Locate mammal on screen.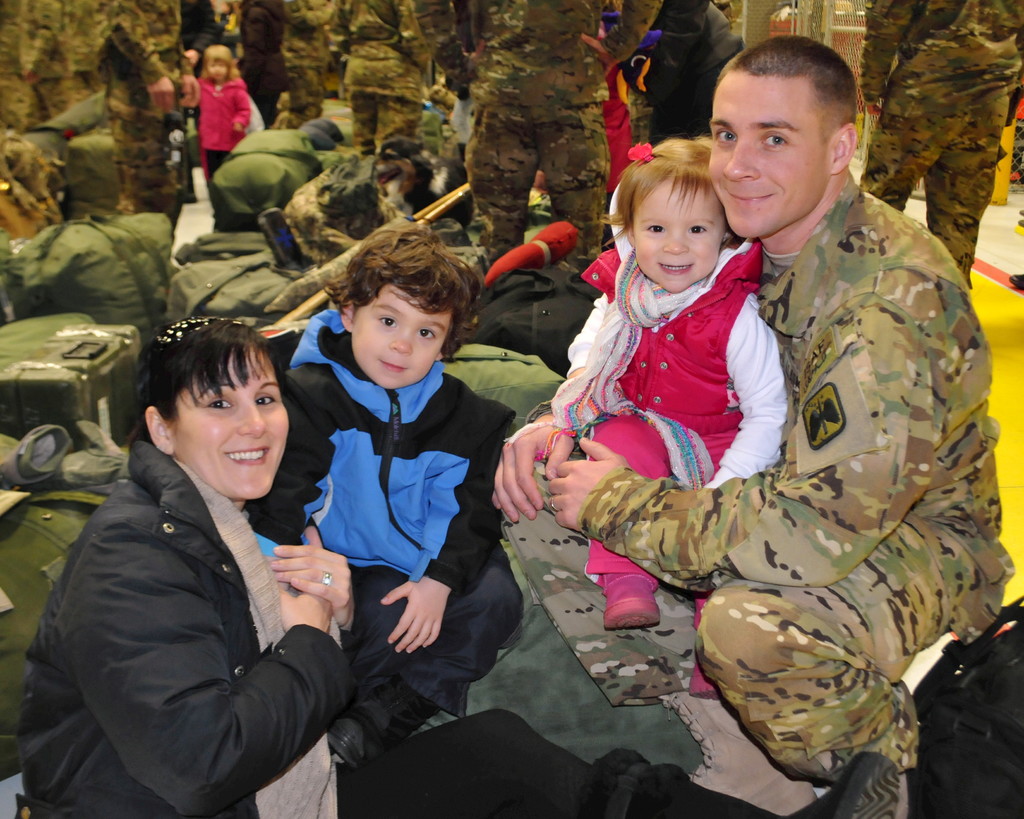
On screen at bbox(49, 315, 341, 818).
